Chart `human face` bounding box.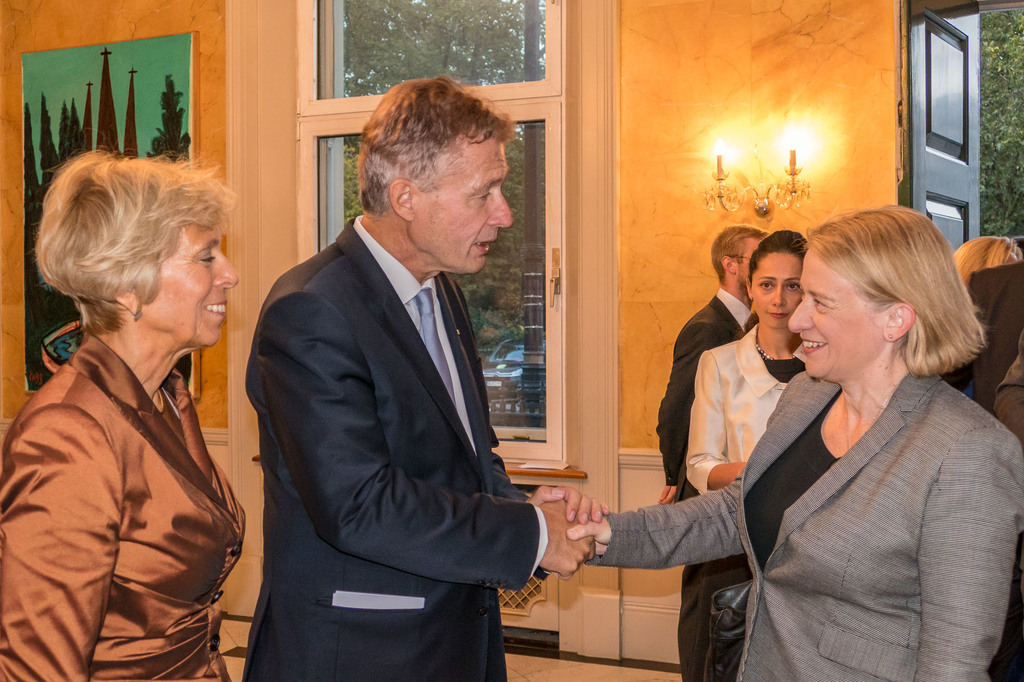
Charted: 753,251,803,327.
